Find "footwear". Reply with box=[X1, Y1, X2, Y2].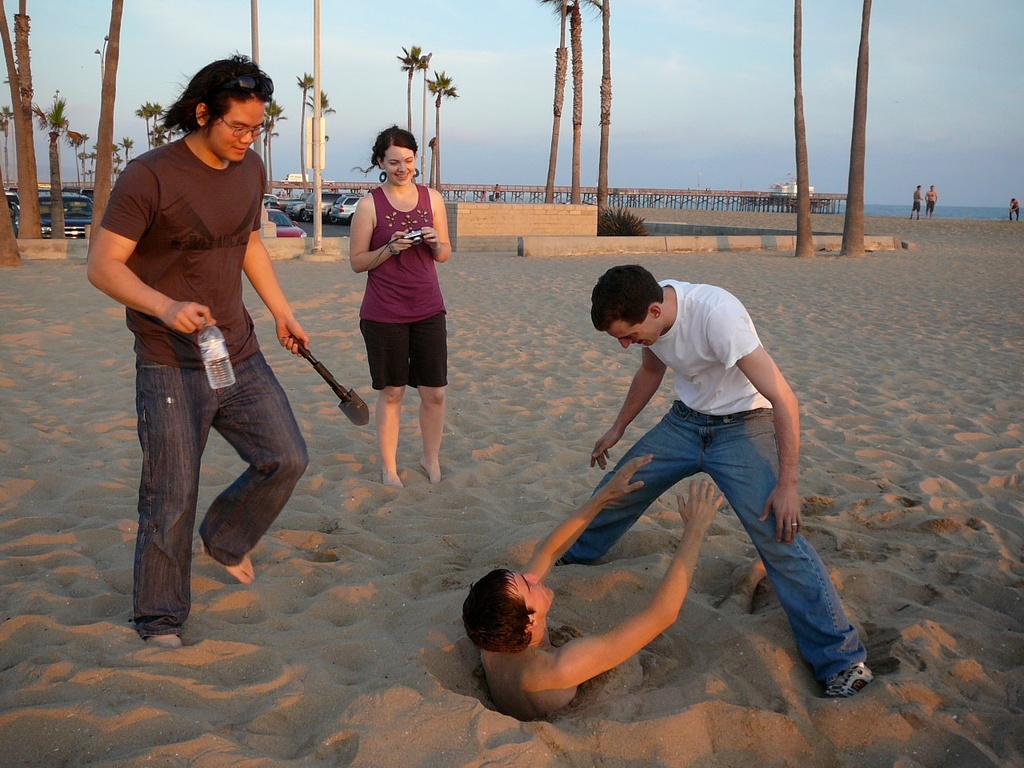
box=[823, 660, 872, 701].
